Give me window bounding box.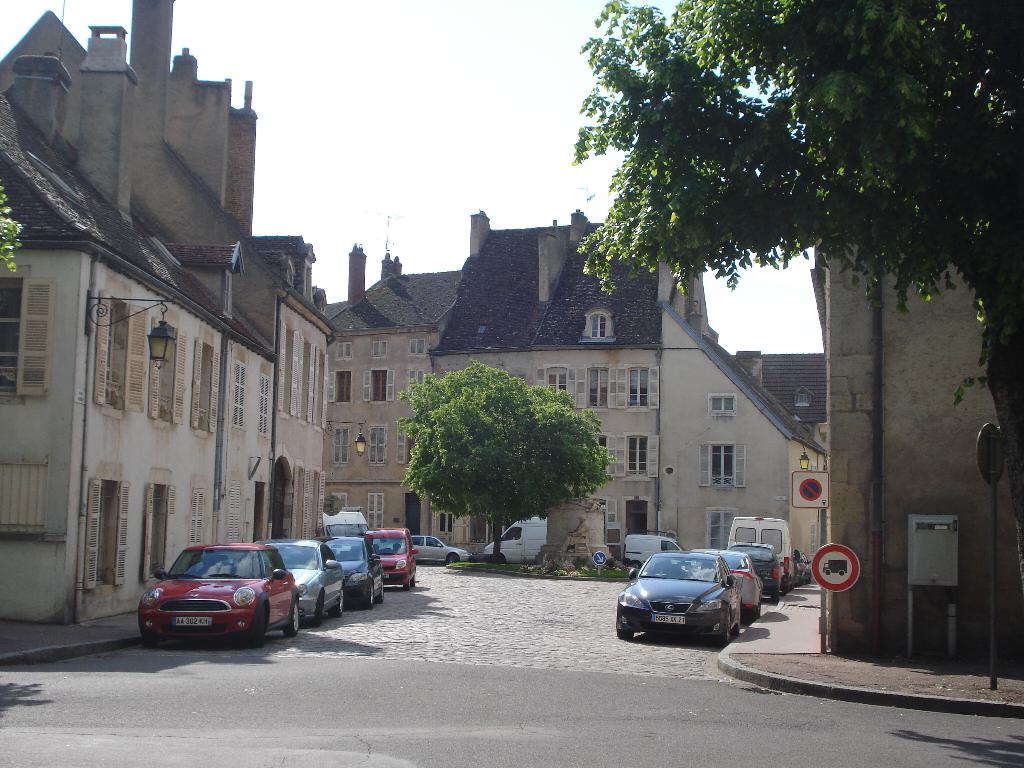
<bbox>150, 484, 165, 574</bbox>.
